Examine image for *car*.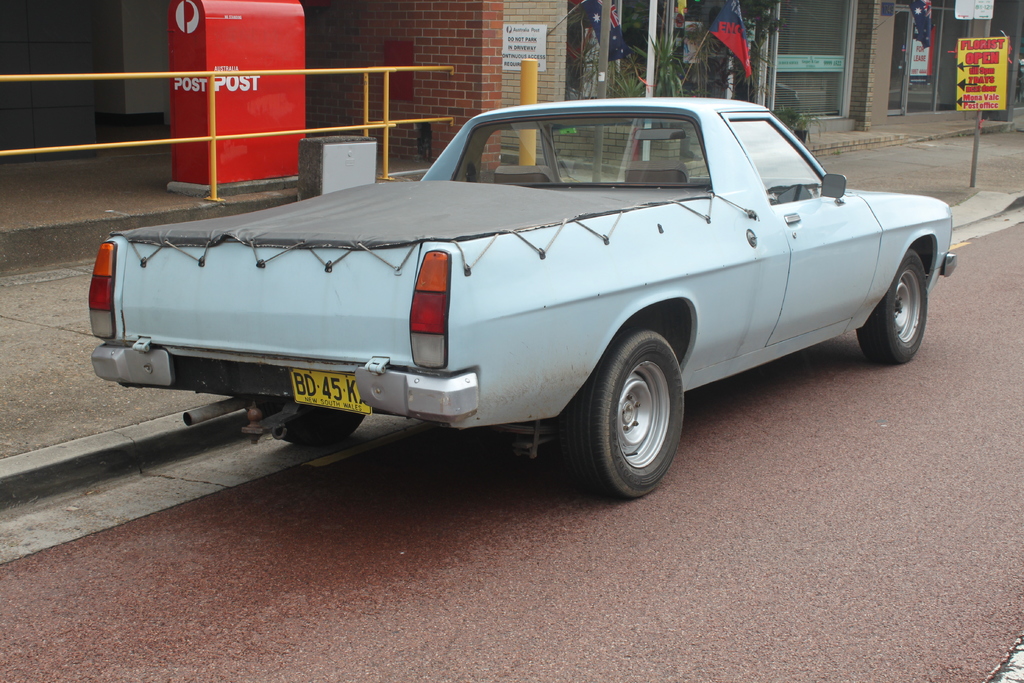
Examination result: bbox(98, 102, 934, 506).
